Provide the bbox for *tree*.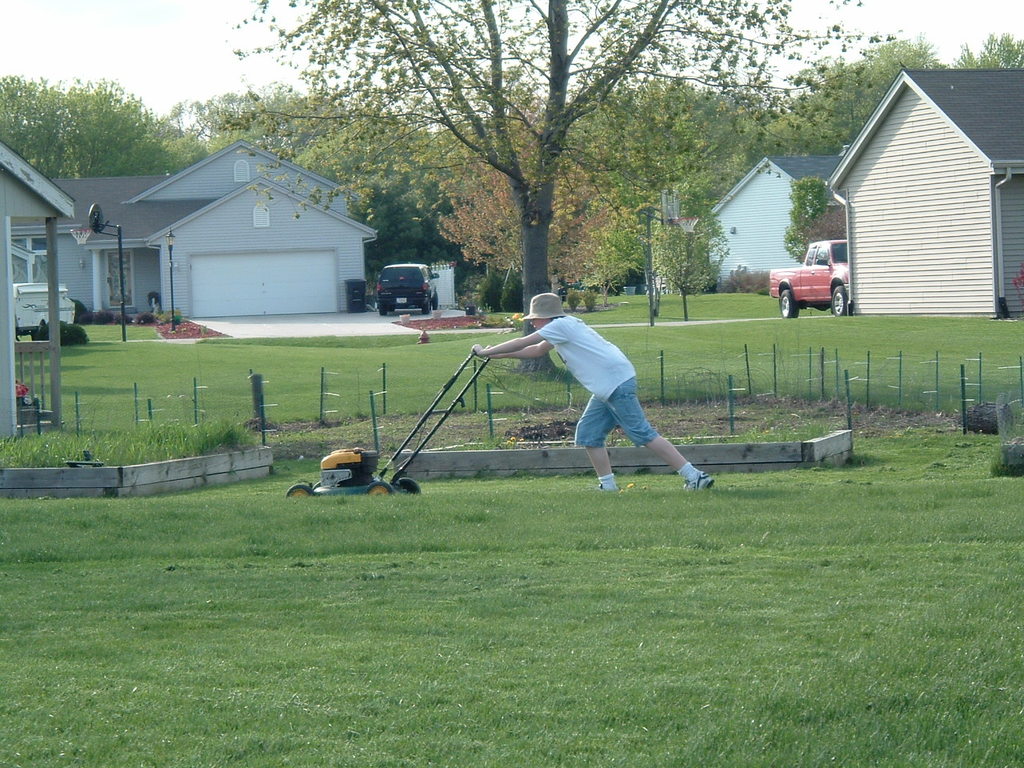
region(431, 143, 621, 307).
